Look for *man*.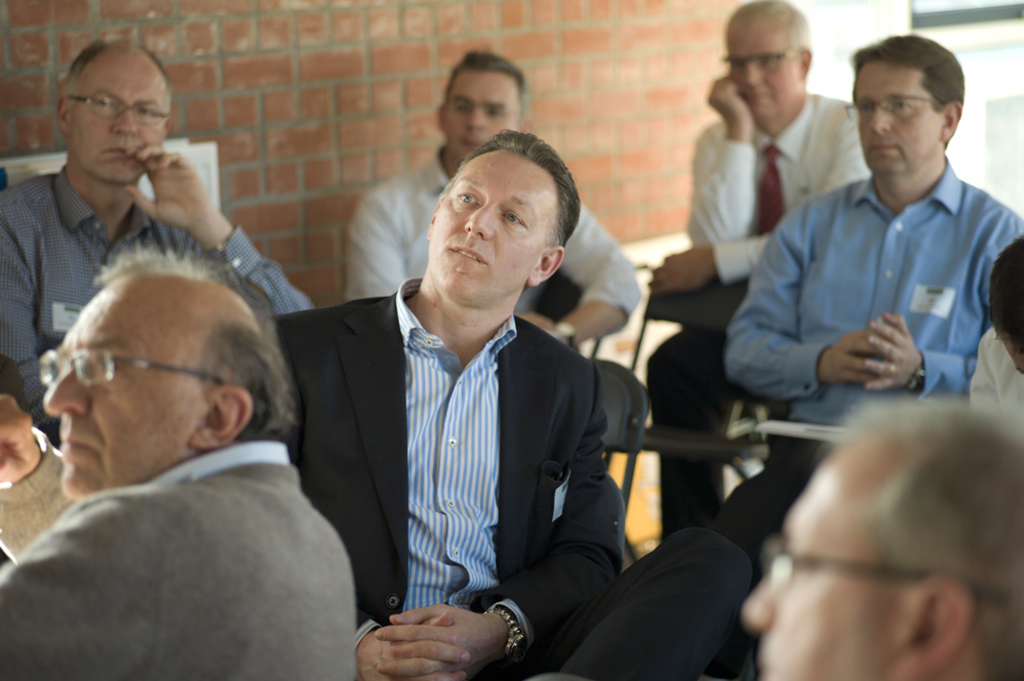
Found: {"x1": 342, "y1": 54, "x2": 652, "y2": 356}.
